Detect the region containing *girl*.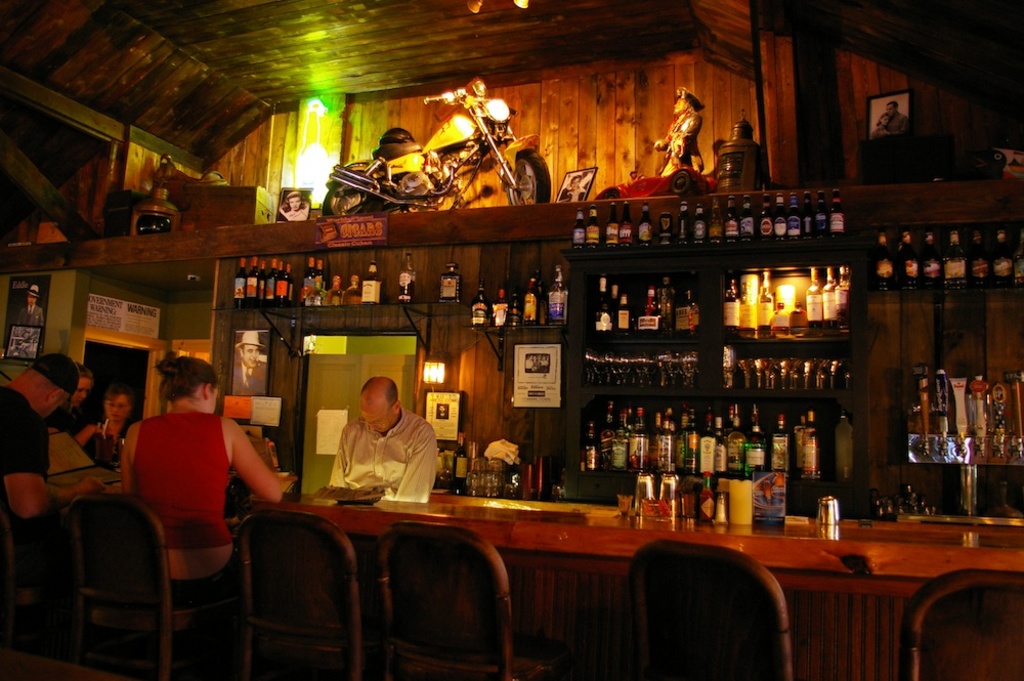
[x1=75, y1=387, x2=130, y2=468].
